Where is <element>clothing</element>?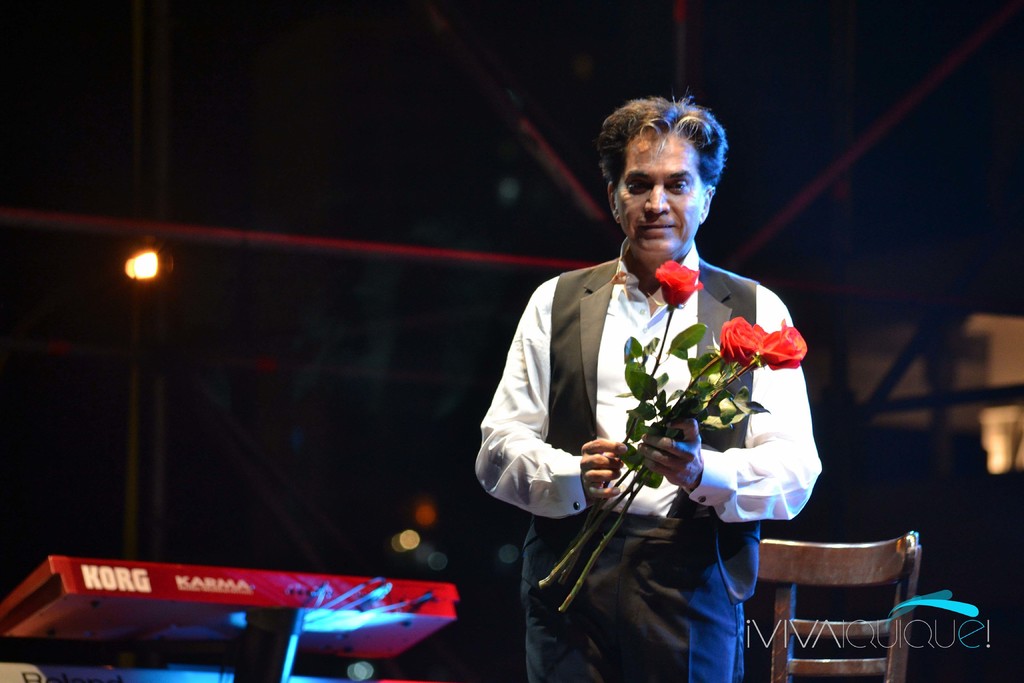
BBox(473, 234, 822, 682).
